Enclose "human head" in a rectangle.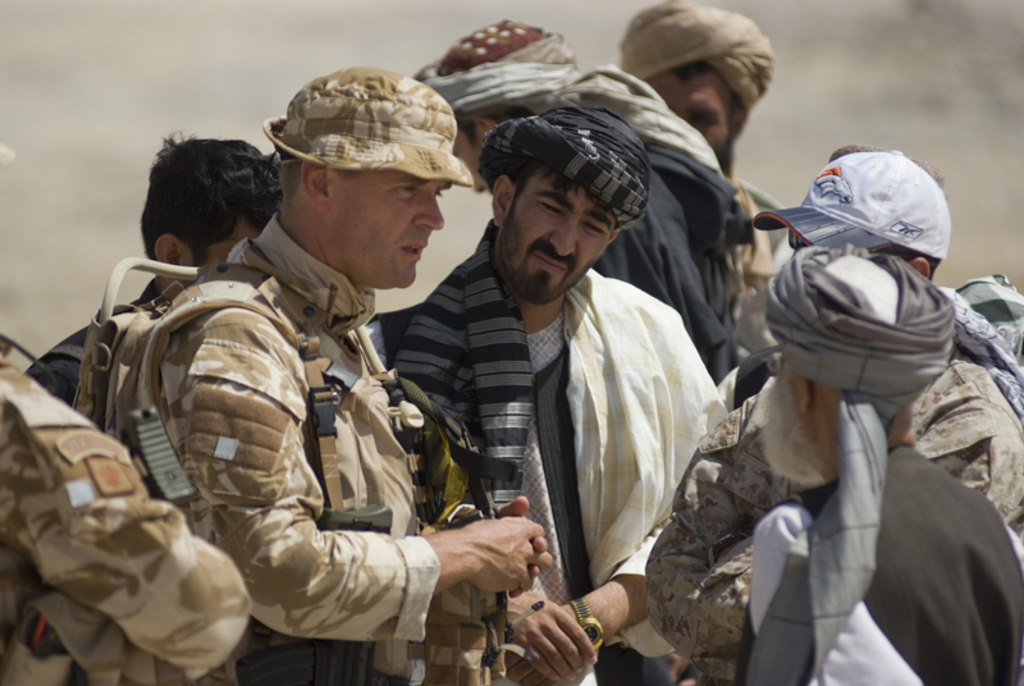
l=481, t=105, r=654, b=311.
